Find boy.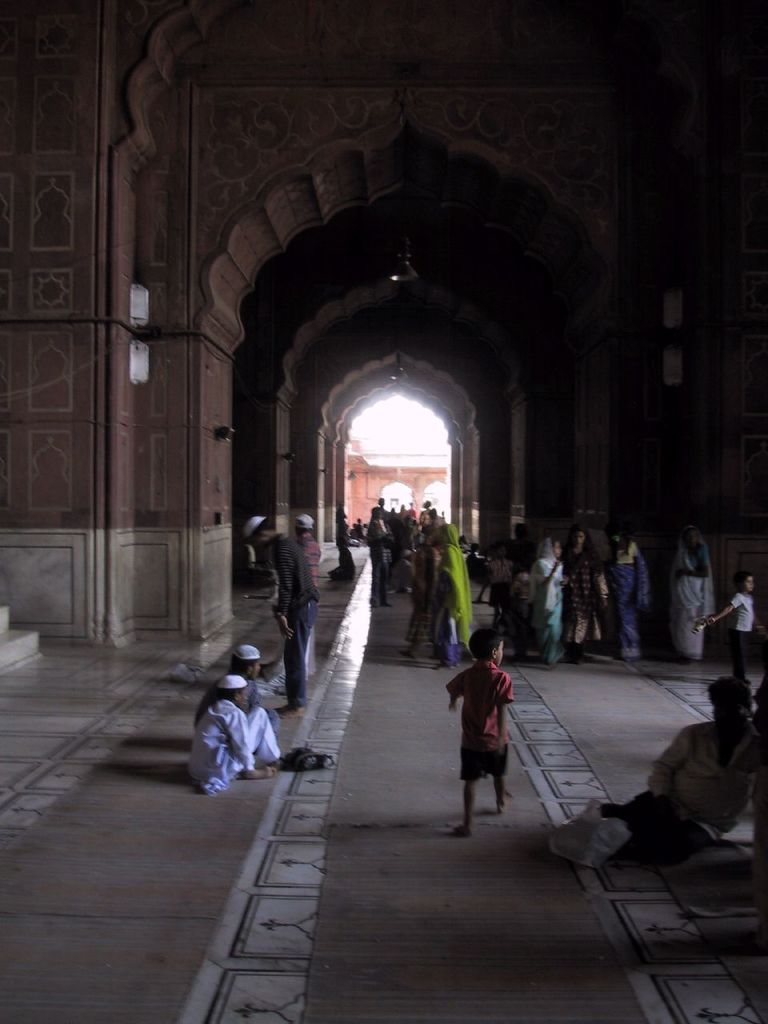
(left=196, top=642, right=282, bottom=742).
